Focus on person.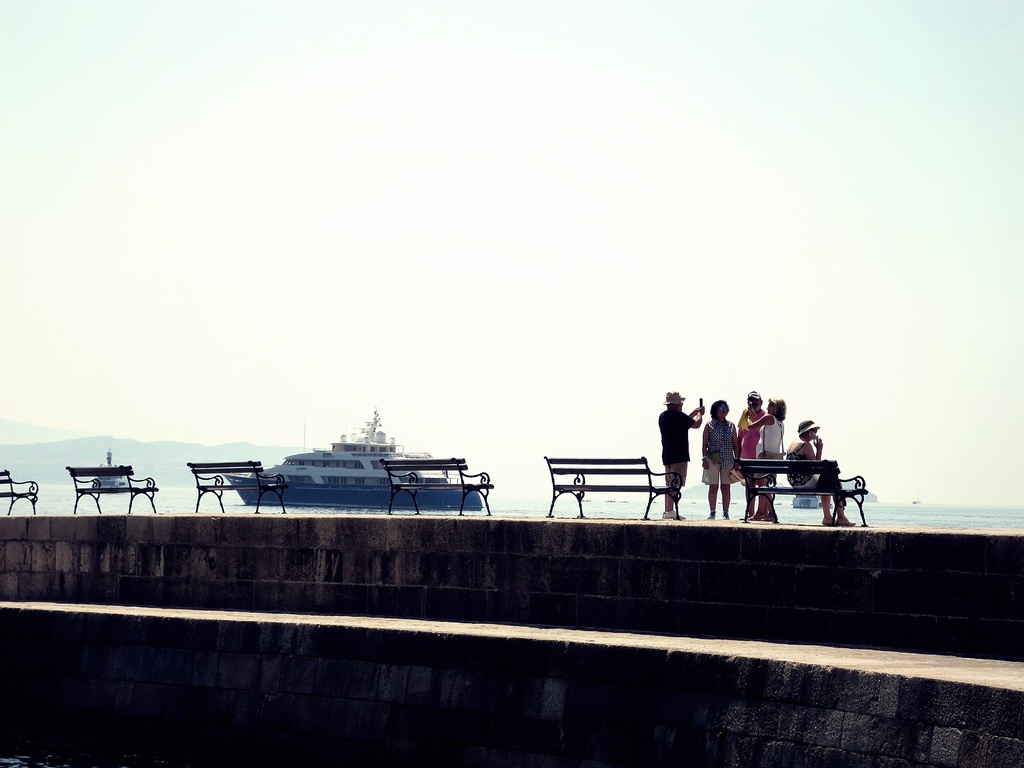
Focused at BBox(788, 420, 861, 525).
